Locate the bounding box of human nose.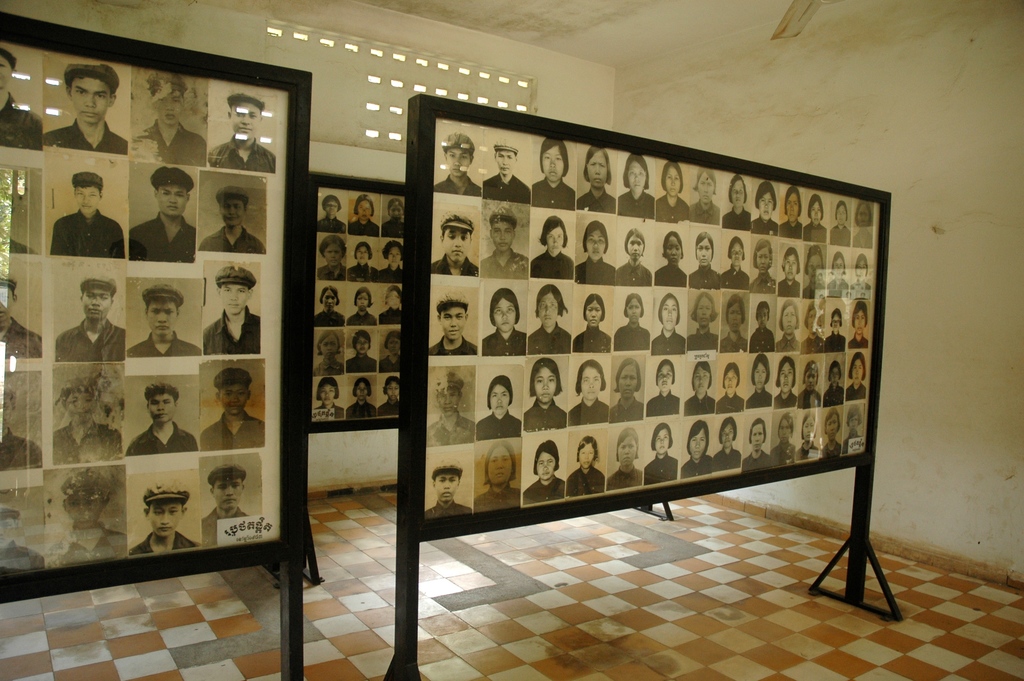
Bounding box: box=[360, 252, 364, 256].
